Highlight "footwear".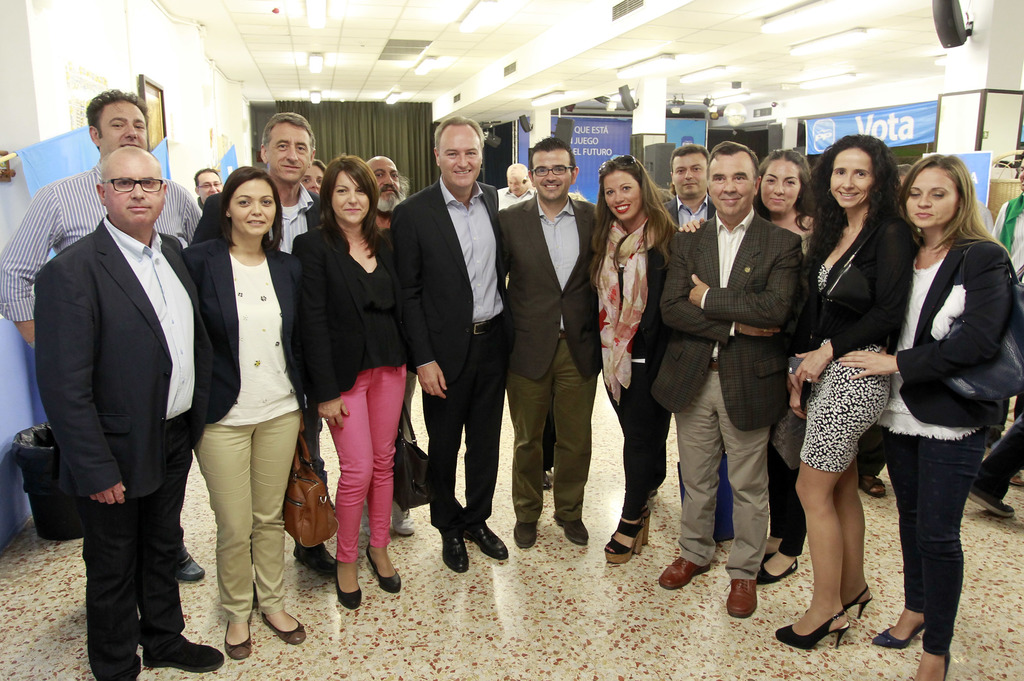
Highlighted region: <bbox>841, 581, 871, 621</bbox>.
